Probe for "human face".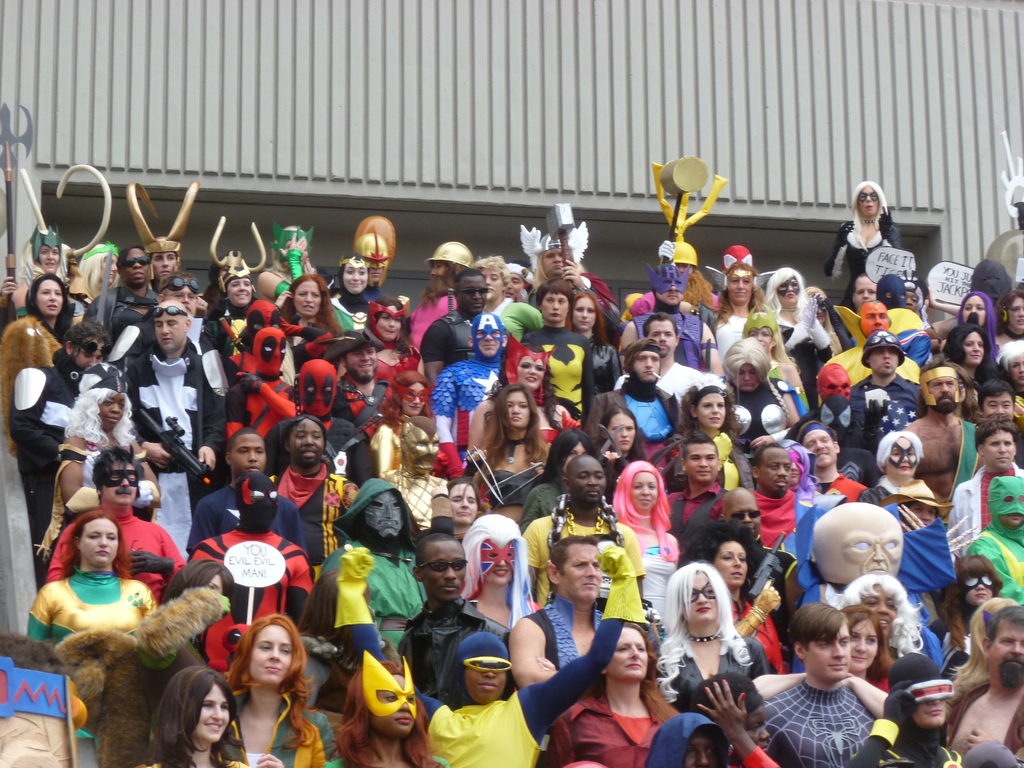
Probe result: bbox=(856, 579, 894, 637).
